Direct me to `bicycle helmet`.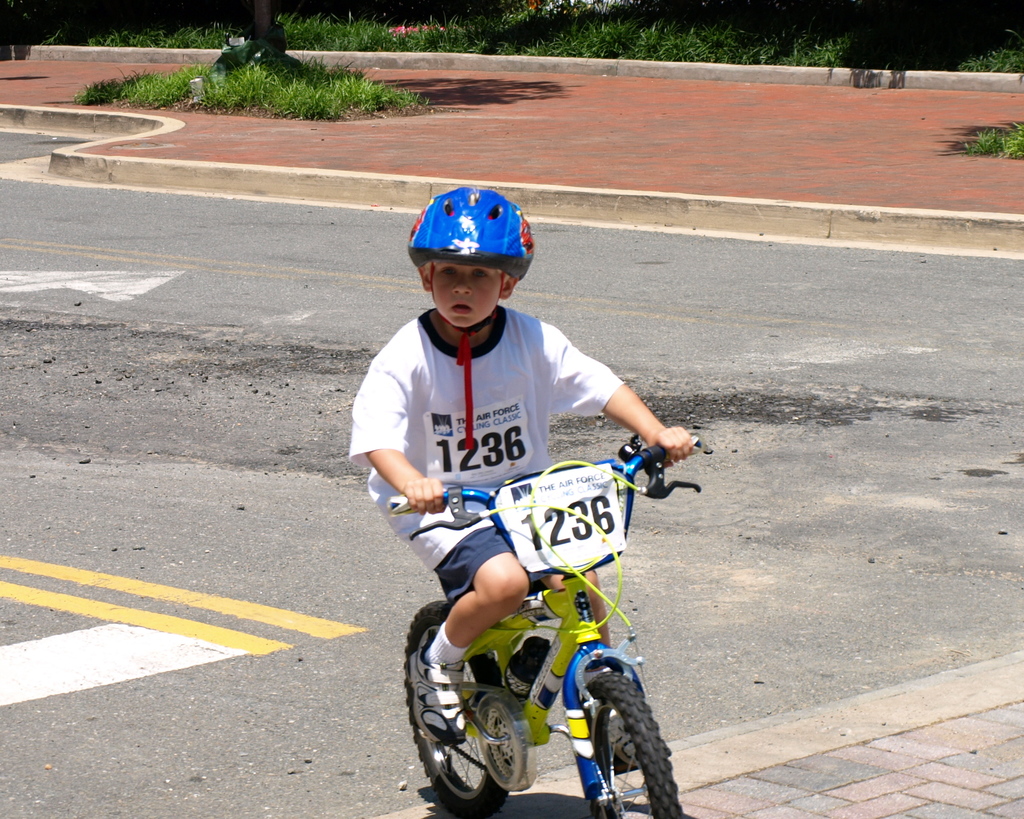
Direction: l=412, t=176, r=531, b=290.
